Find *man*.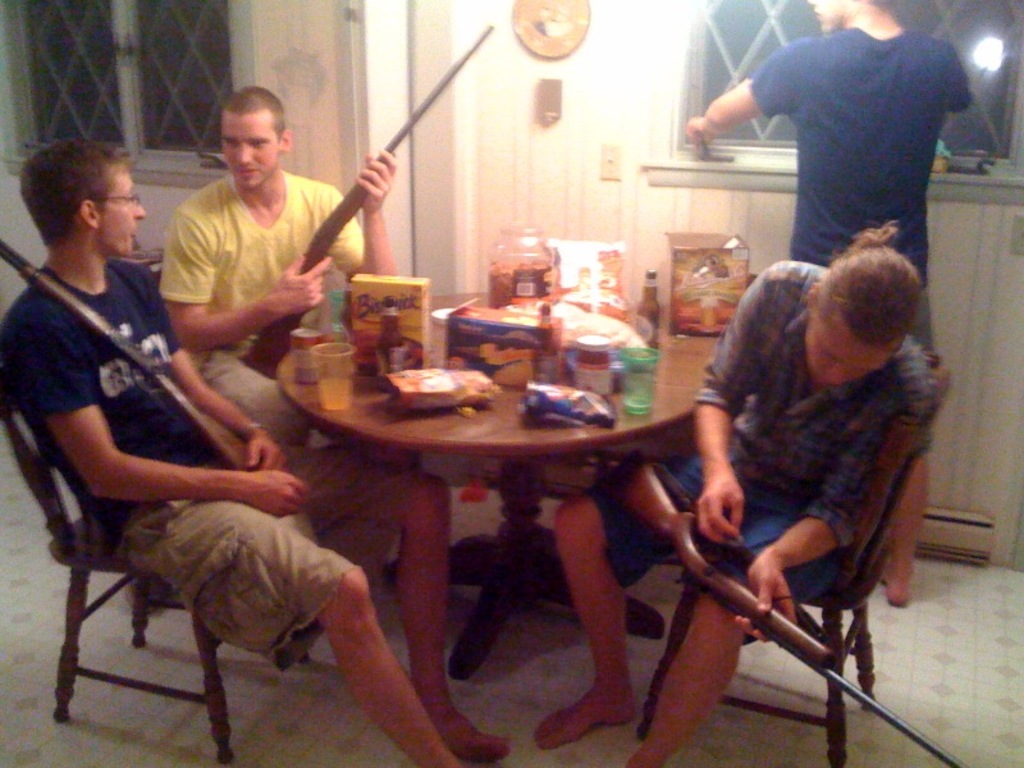
l=0, t=128, r=515, b=767.
